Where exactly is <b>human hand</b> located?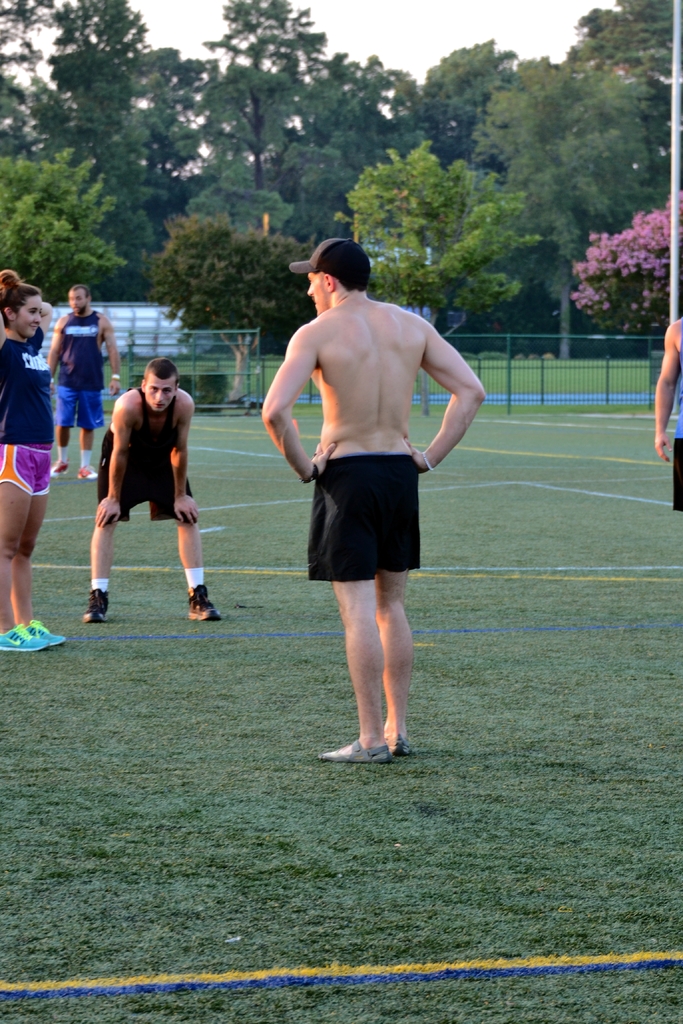
Its bounding box is bbox=[171, 495, 201, 526].
